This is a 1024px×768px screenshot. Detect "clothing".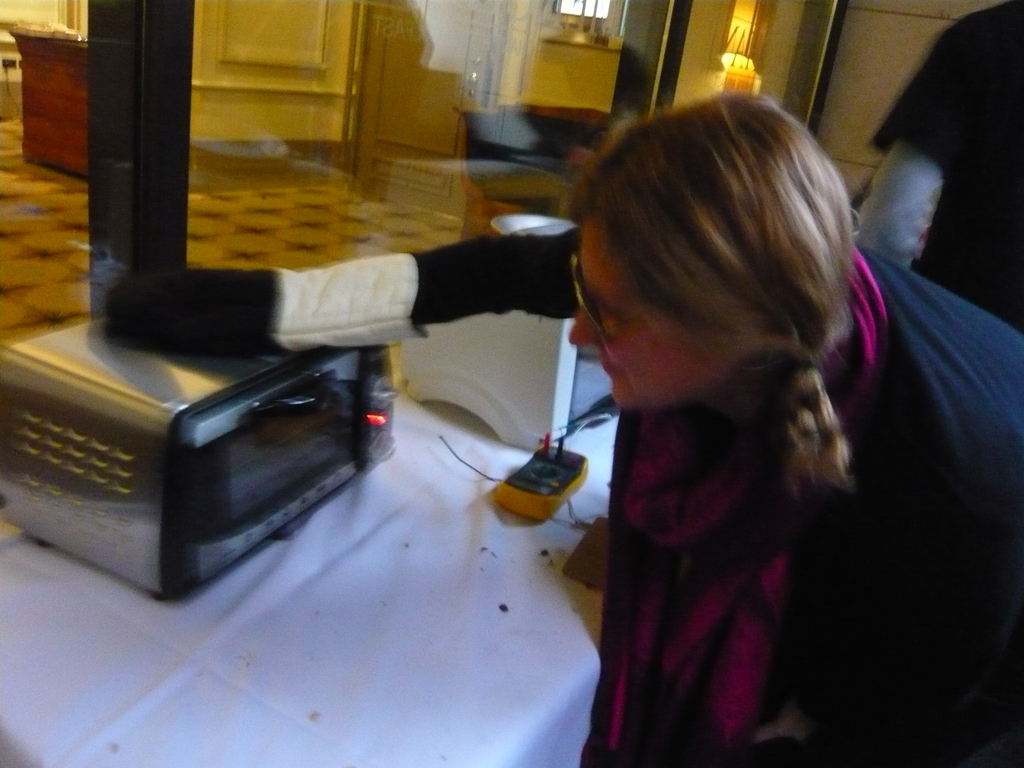
{"x1": 536, "y1": 245, "x2": 930, "y2": 767}.
